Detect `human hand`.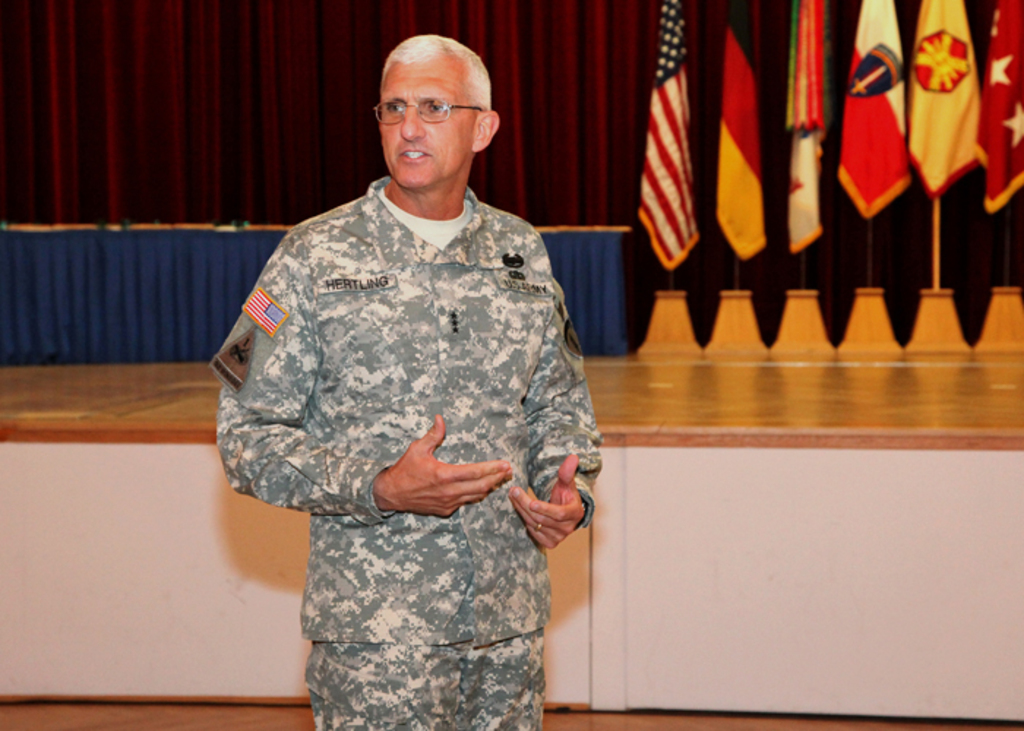
Detected at detection(511, 461, 585, 558).
